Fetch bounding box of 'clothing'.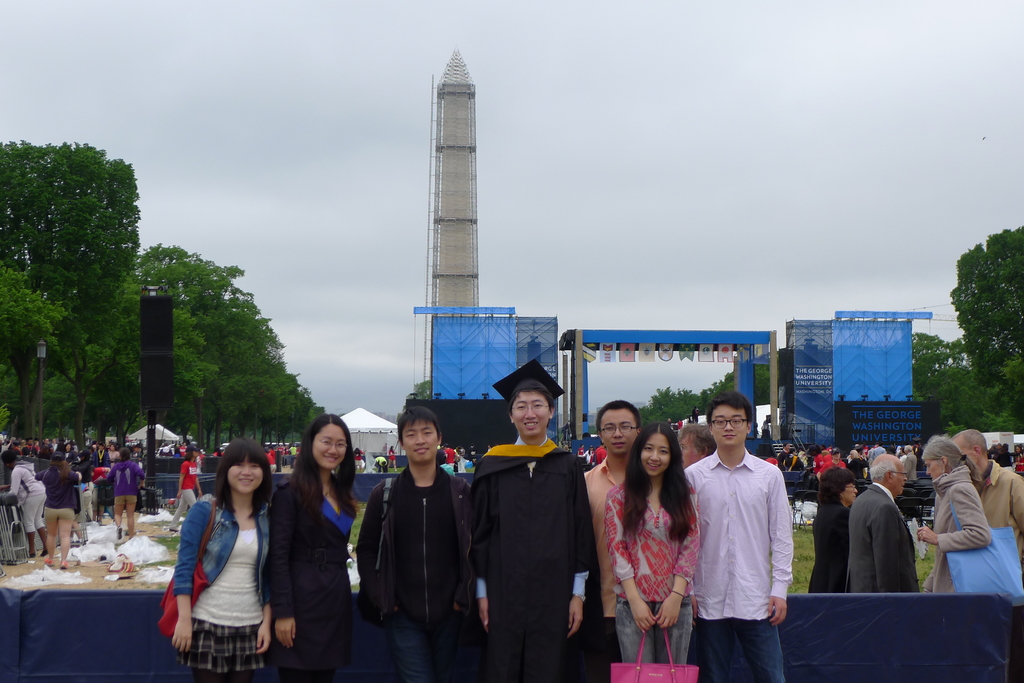
Bbox: {"x1": 479, "y1": 444, "x2": 592, "y2": 682}.
